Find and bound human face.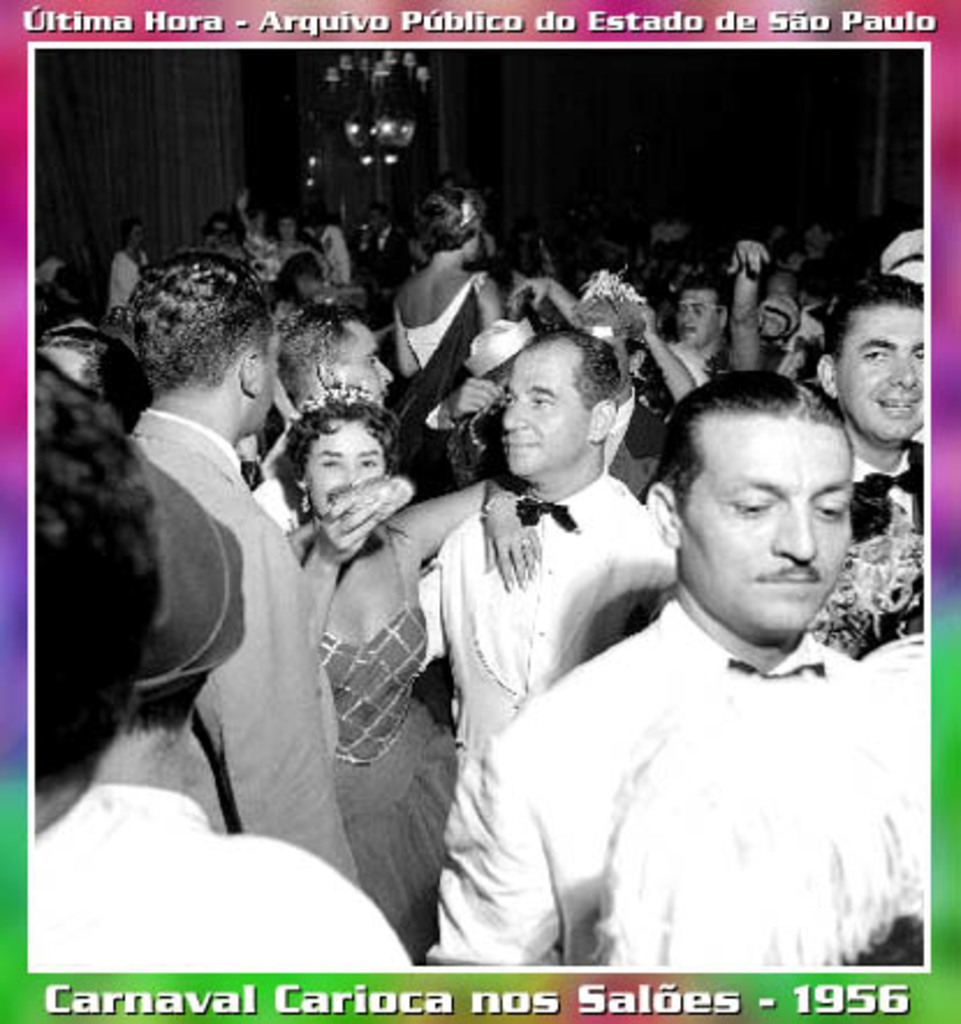
Bound: select_region(838, 308, 924, 438).
